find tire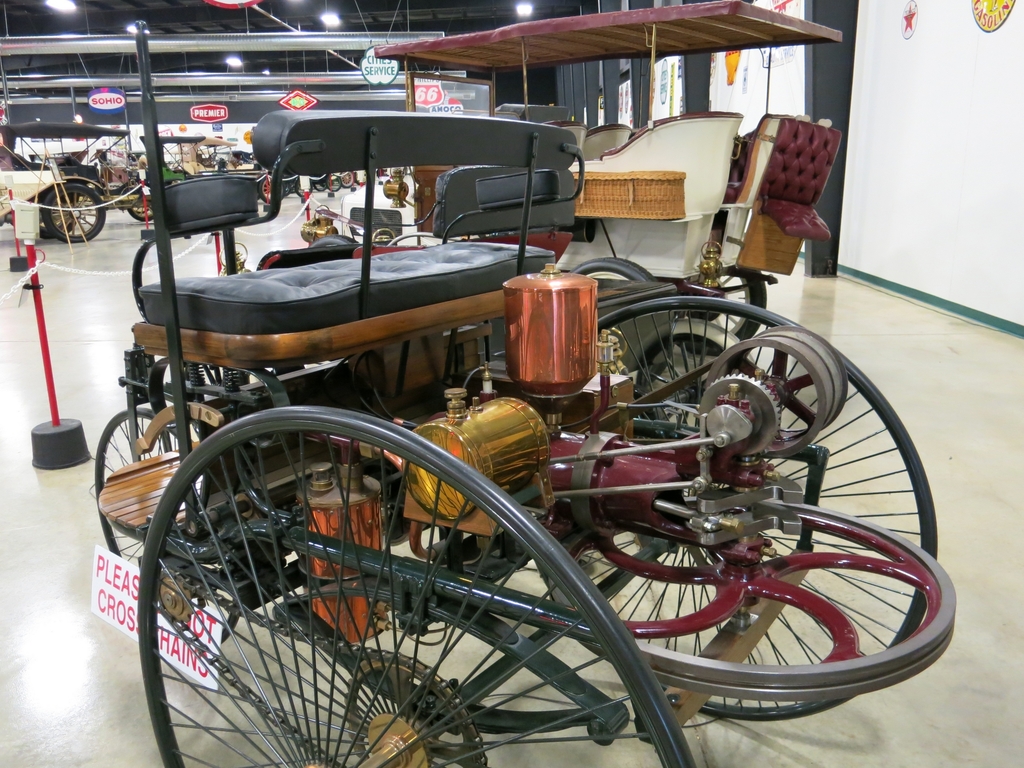
region(127, 182, 159, 225)
